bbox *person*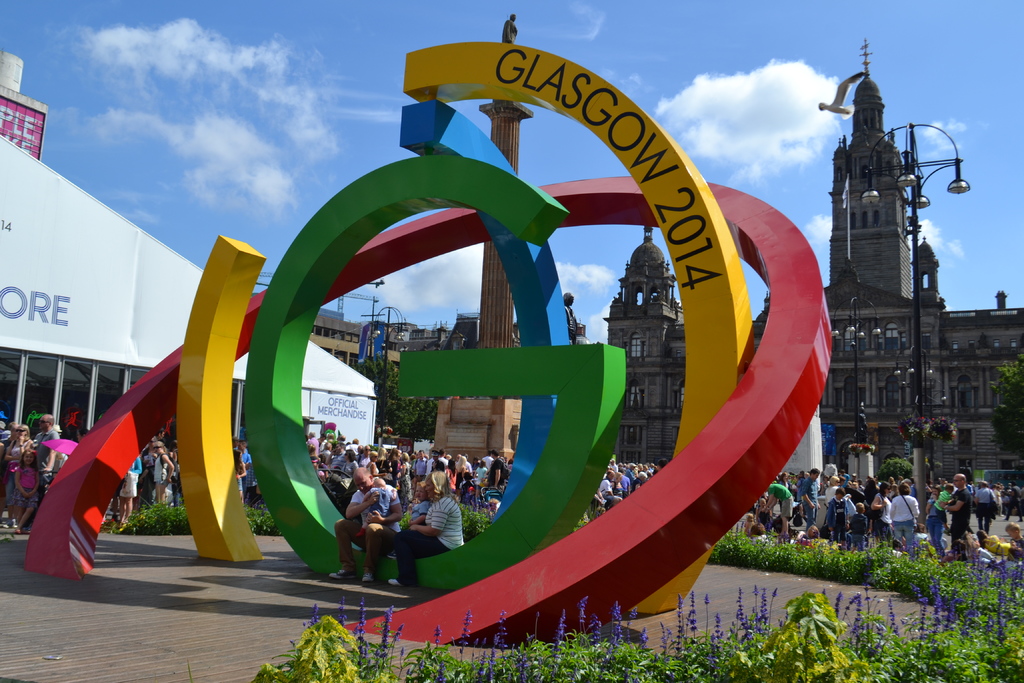
bbox(388, 466, 469, 586)
